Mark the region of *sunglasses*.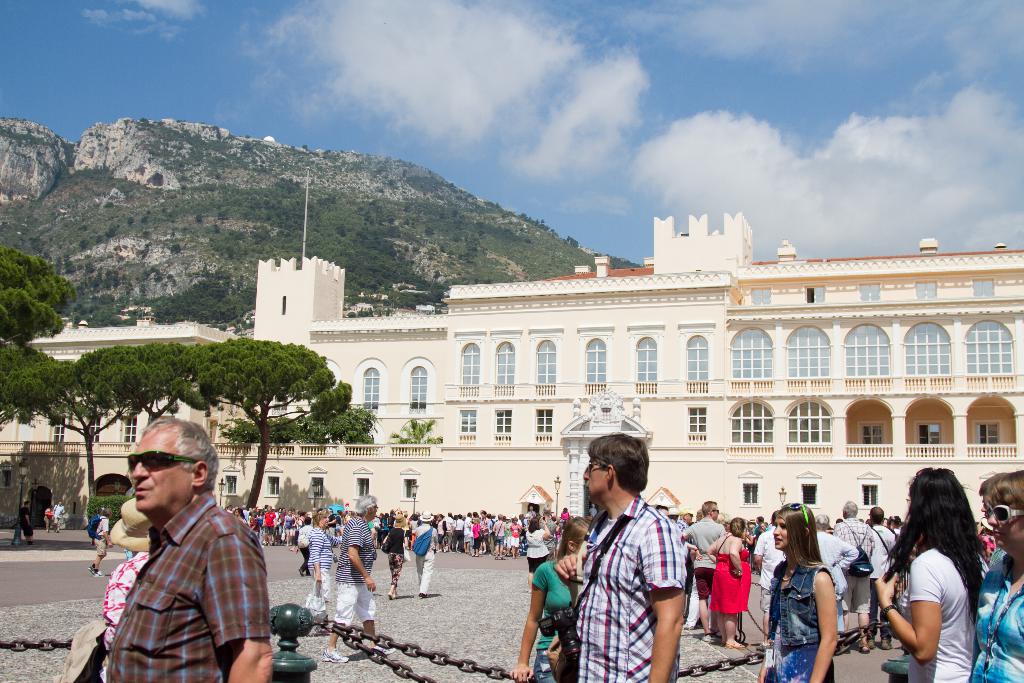
Region: 986,501,1023,520.
